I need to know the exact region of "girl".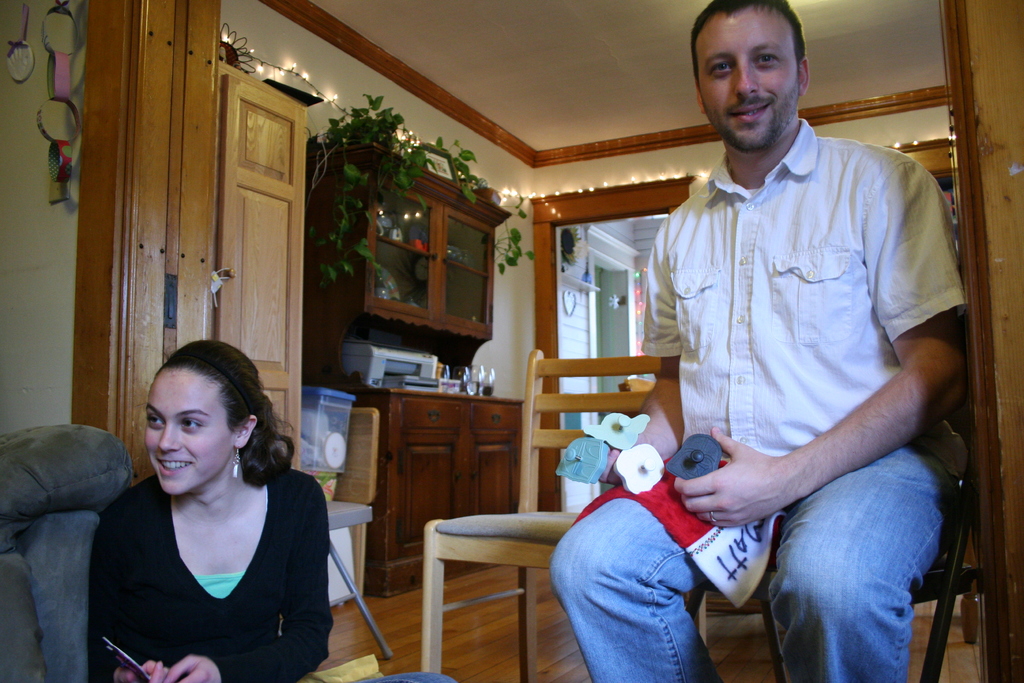
Region: [84, 341, 332, 682].
